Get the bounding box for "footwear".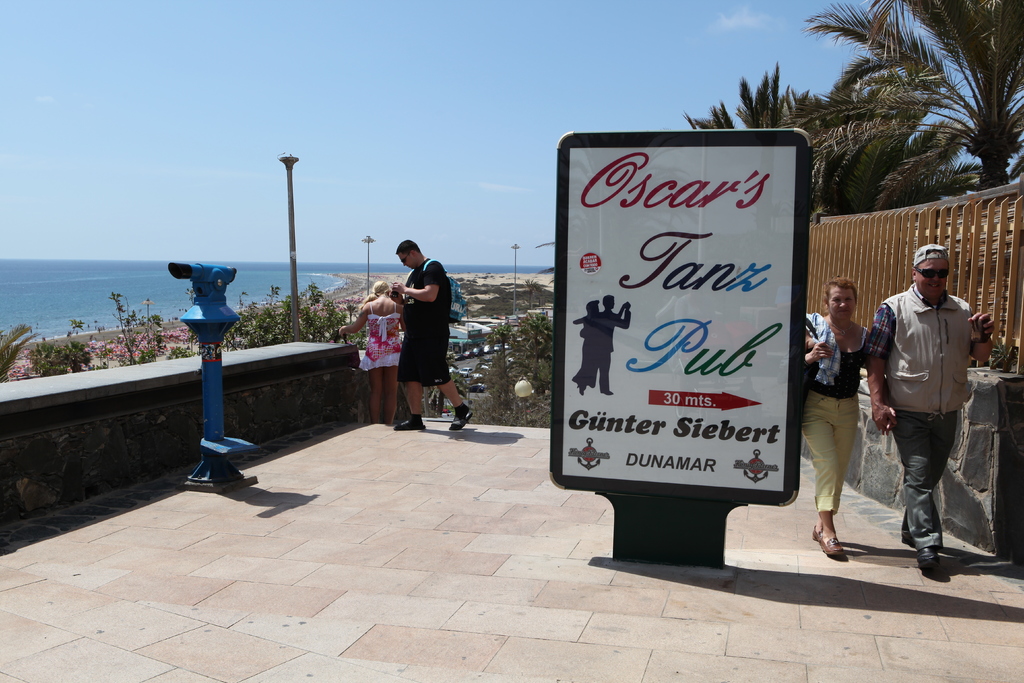
bbox(916, 540, 938, 573).
